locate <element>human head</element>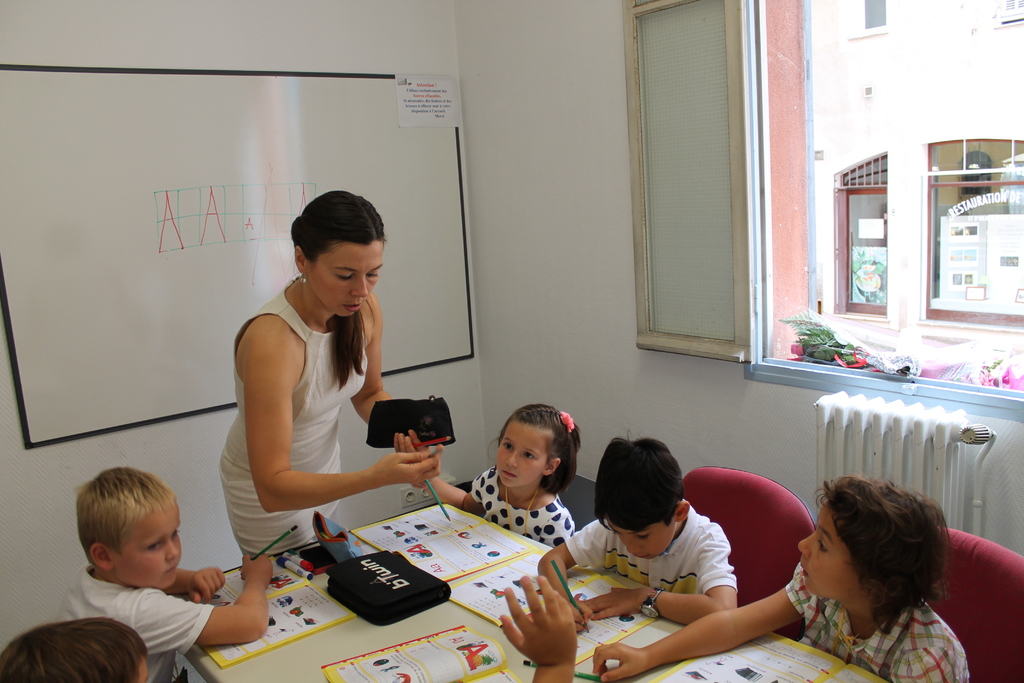
591, 441, 690, 561
